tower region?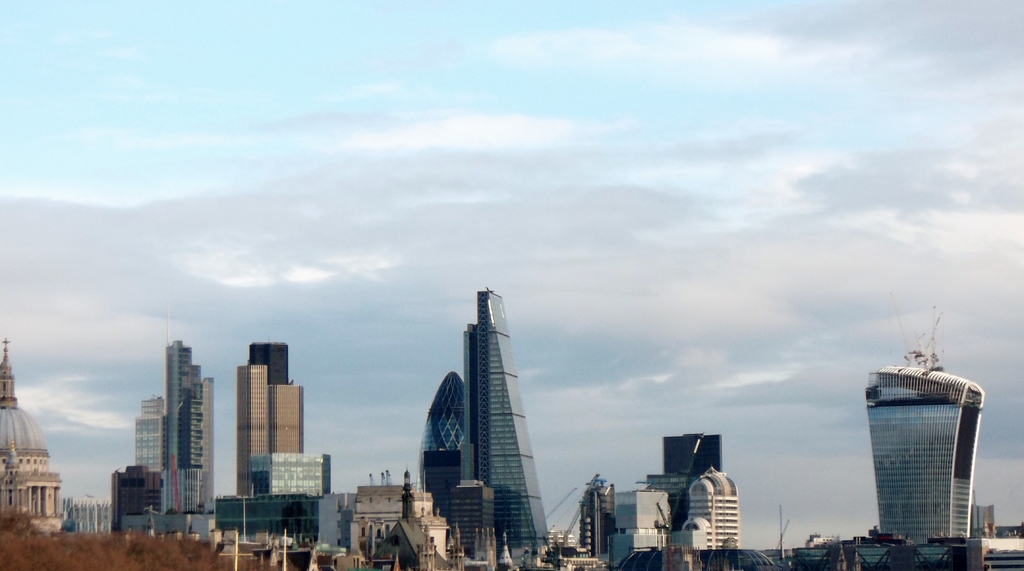
select_region(415, 371, 497, 570)
